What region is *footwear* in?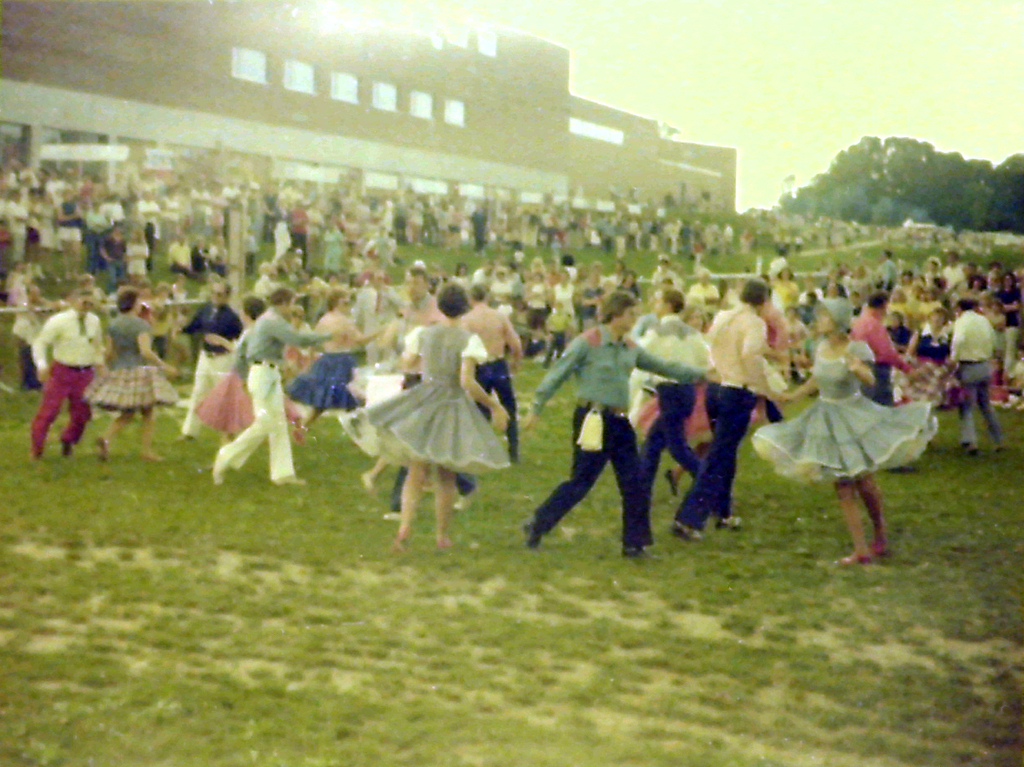
[left=866, top=545, right=890, bottom=559].
